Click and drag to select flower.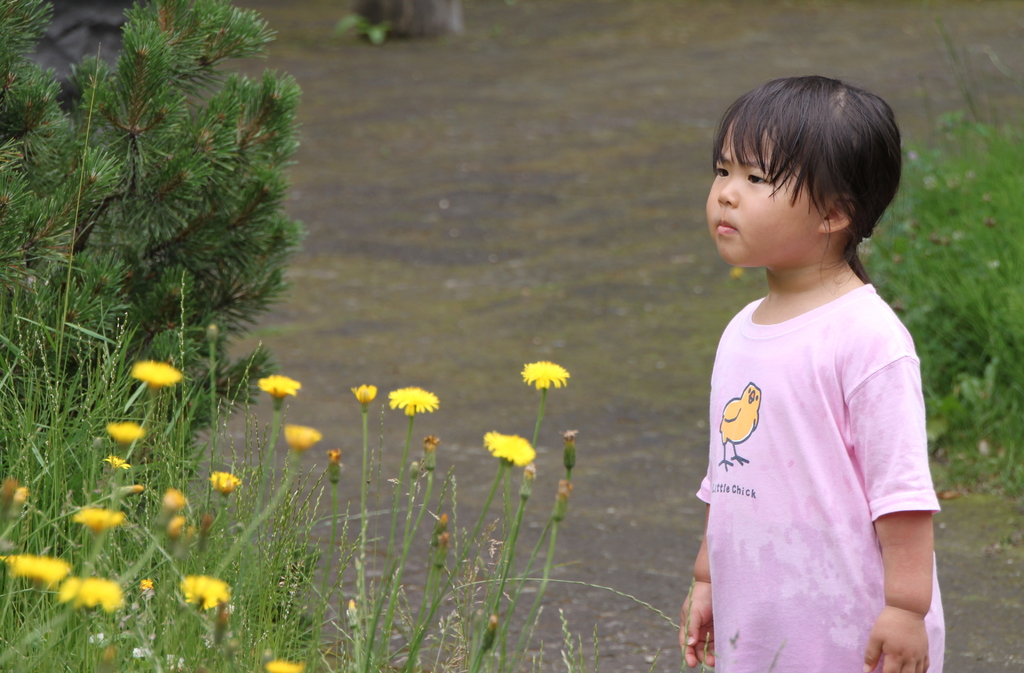
Selection: left=262, top=661, right=298, bottom=672.
